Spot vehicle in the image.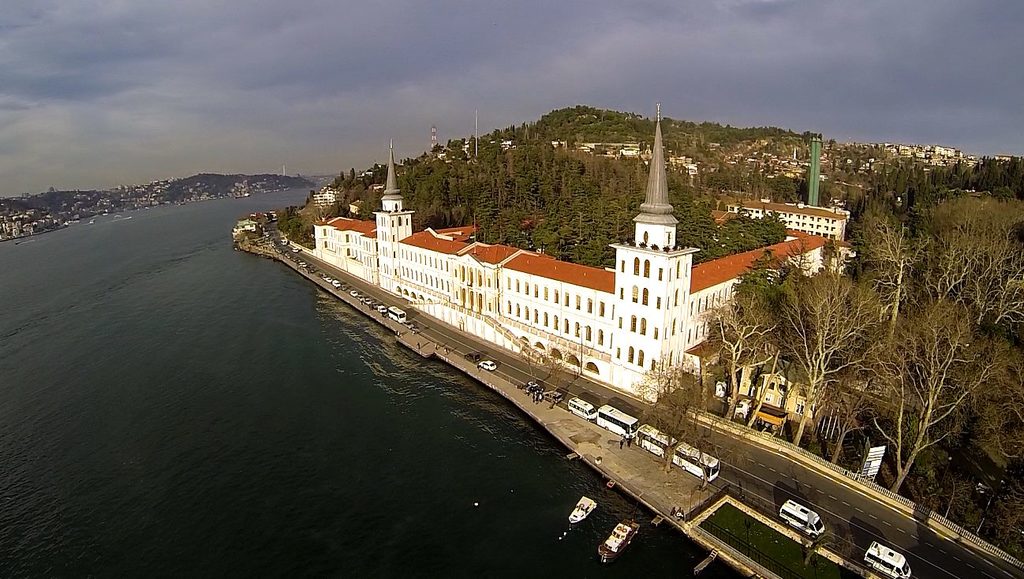
vehicle found at 566/490/599/522.
